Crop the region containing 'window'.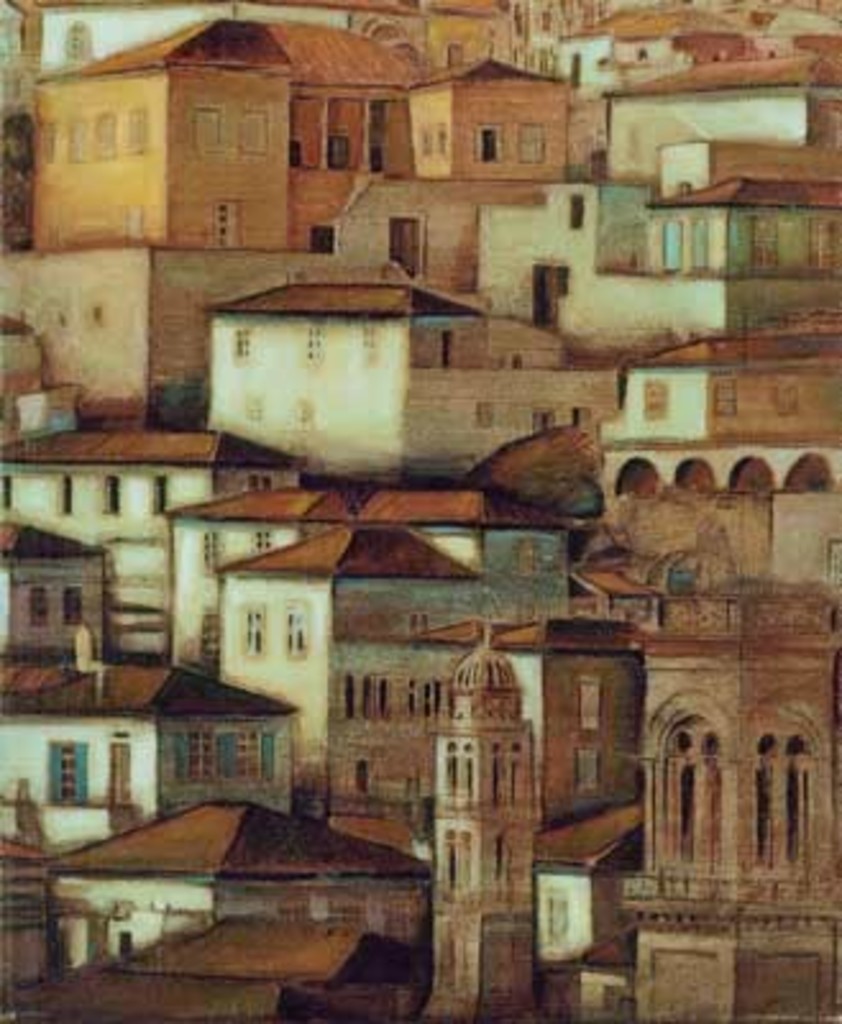
Crop region: (x1=819, y1=535, x2=839, y2=591).
